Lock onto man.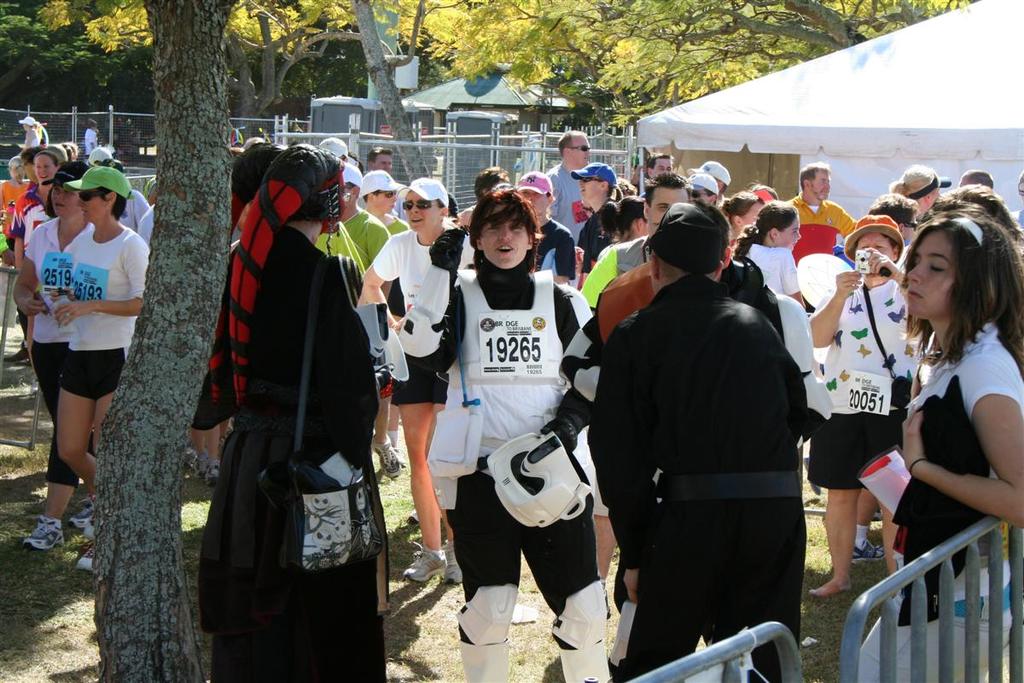
Locked: <box>0,153,22,260</box>.
